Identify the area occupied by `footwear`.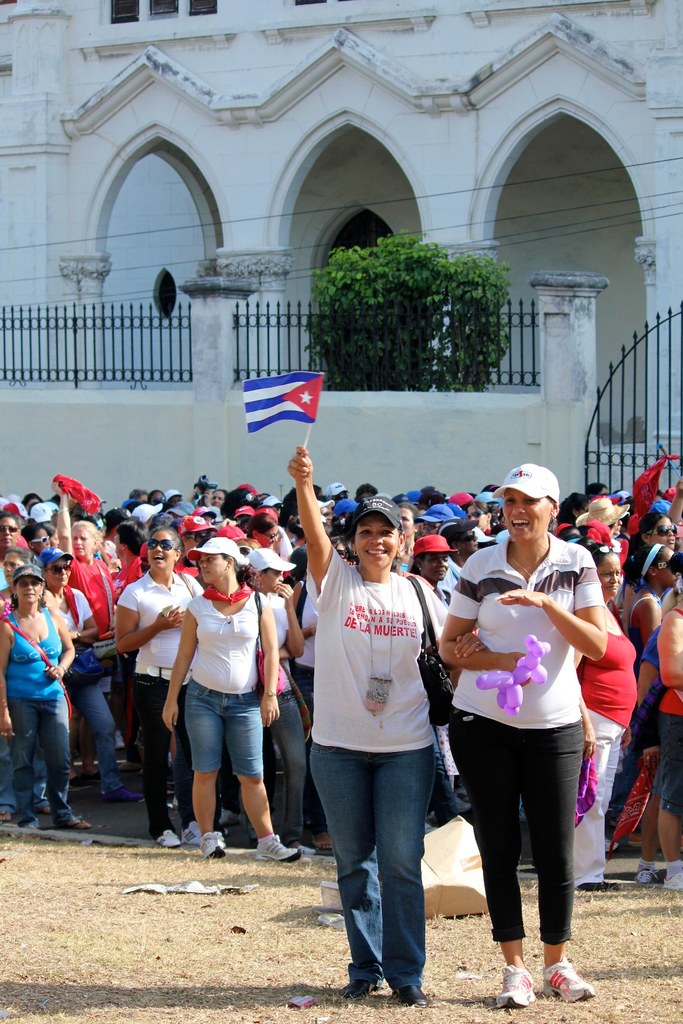
Area: rect(387, 977, 432, 1011).
